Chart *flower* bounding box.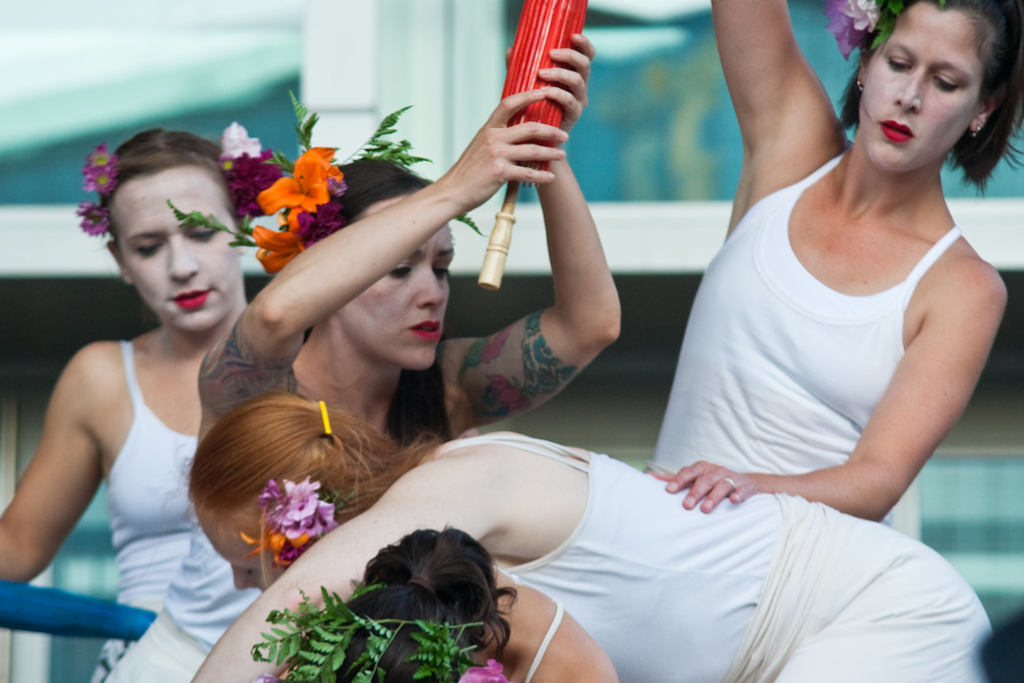
Charted: box=[216, 118, 266, 161].
